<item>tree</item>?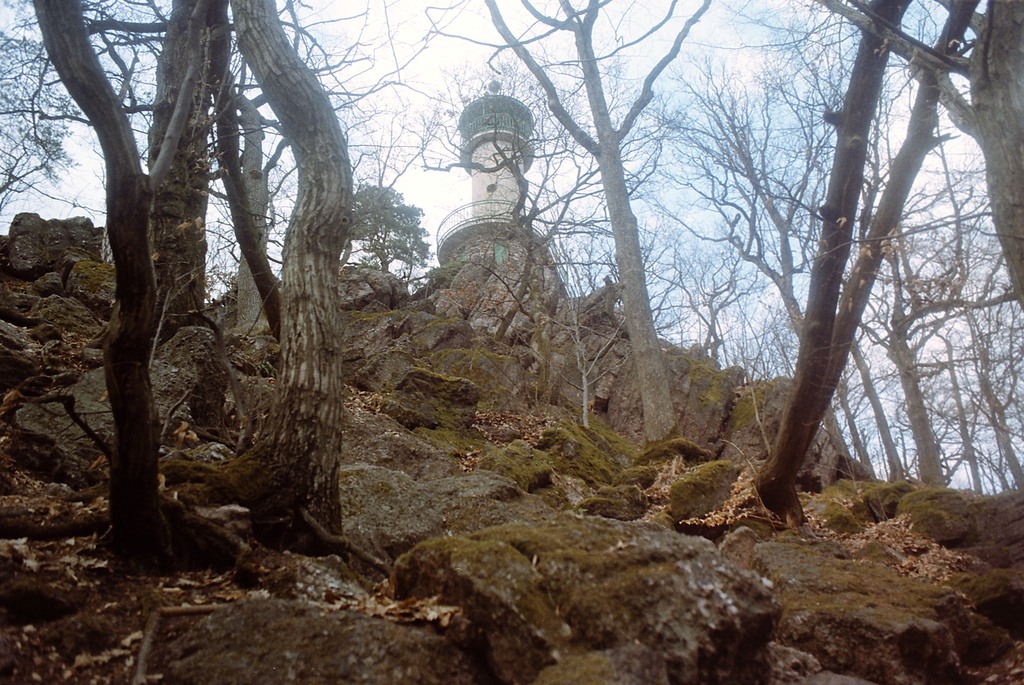
bbox=[811, 0, 1023, 309]
